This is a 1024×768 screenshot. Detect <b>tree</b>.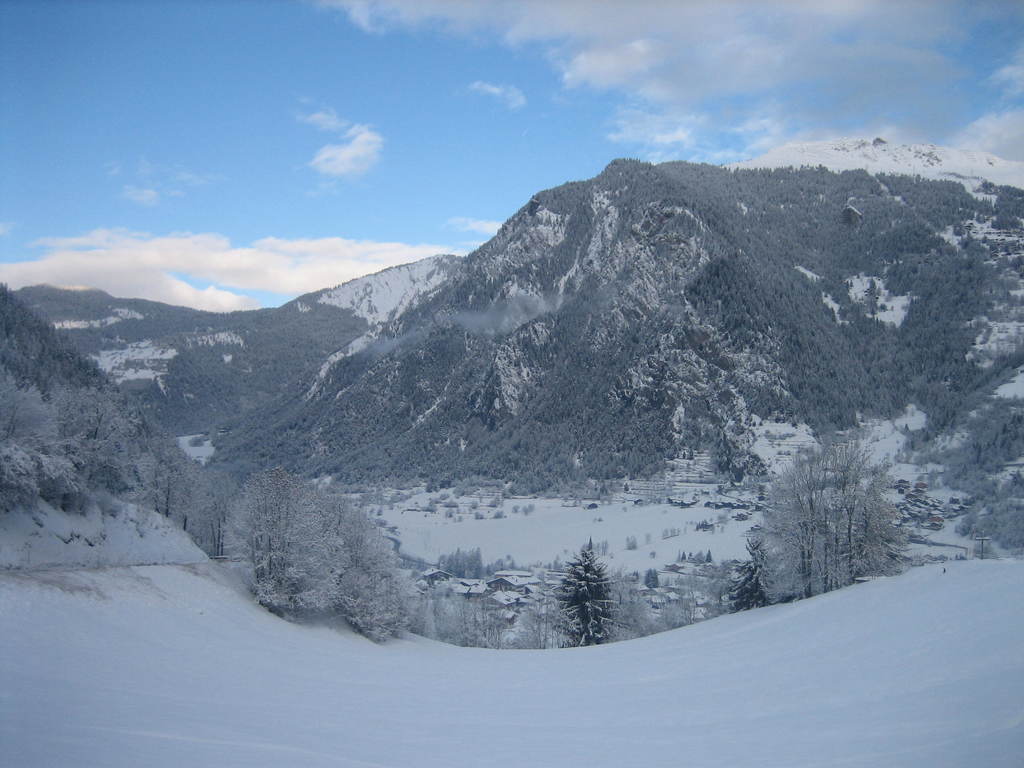
[x1=65, y1=386, x2=156, y2=505].
